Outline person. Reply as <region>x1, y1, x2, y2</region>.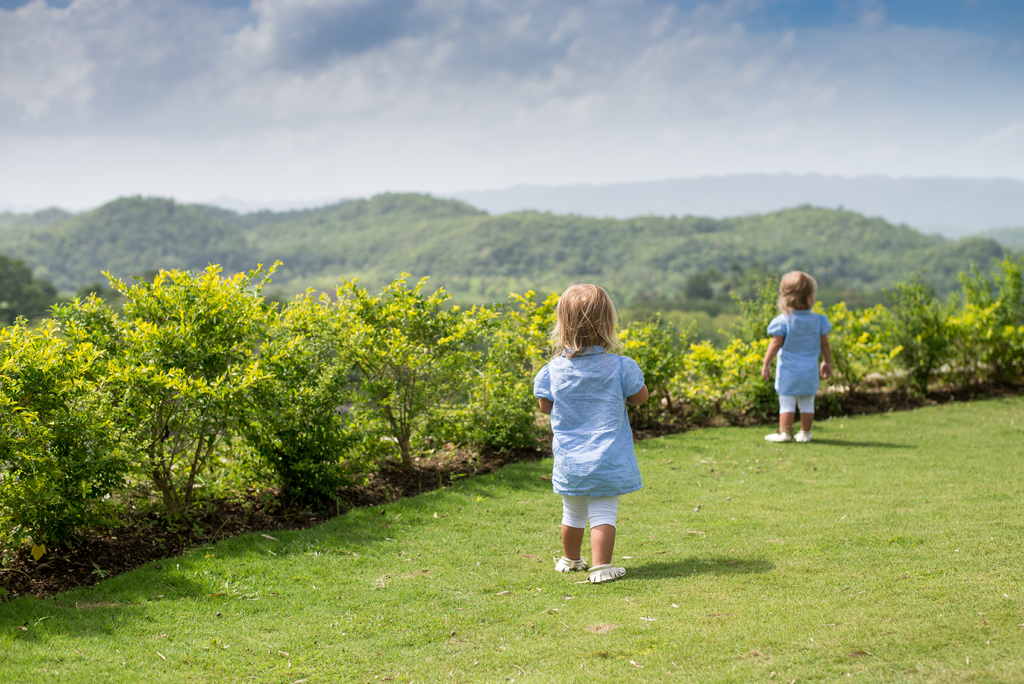
<region>761, 269, 831, 442</region>.
